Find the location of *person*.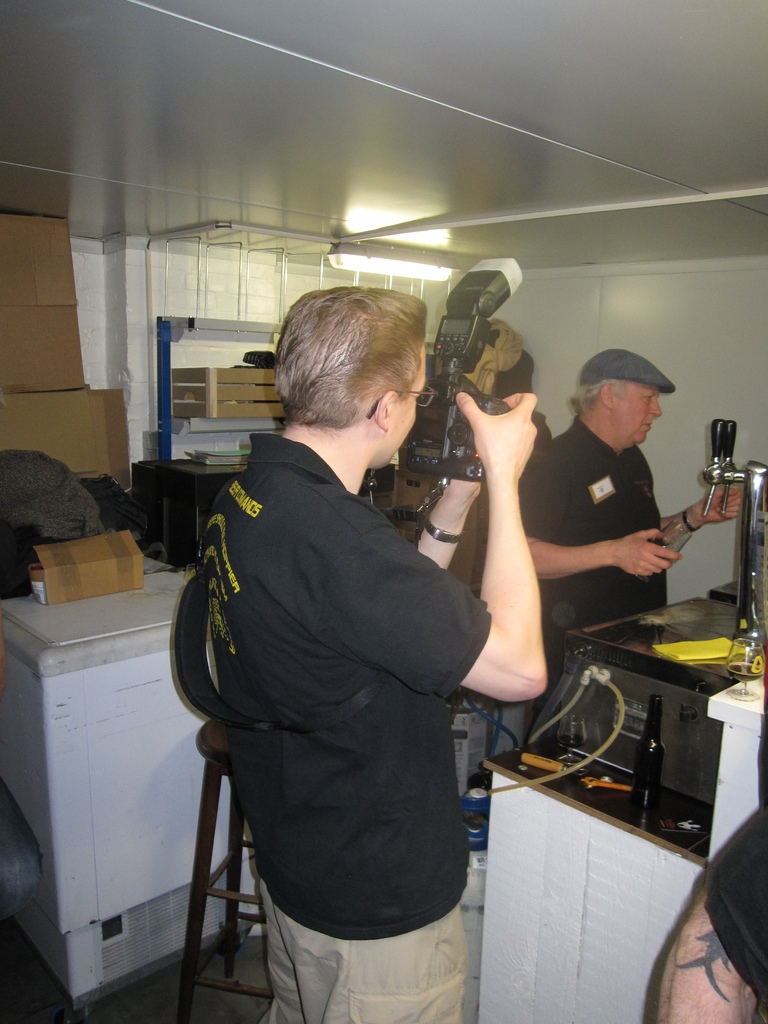
Location: {"left": 174, "top": 267, "right": 522, "bottom": 1023}.
